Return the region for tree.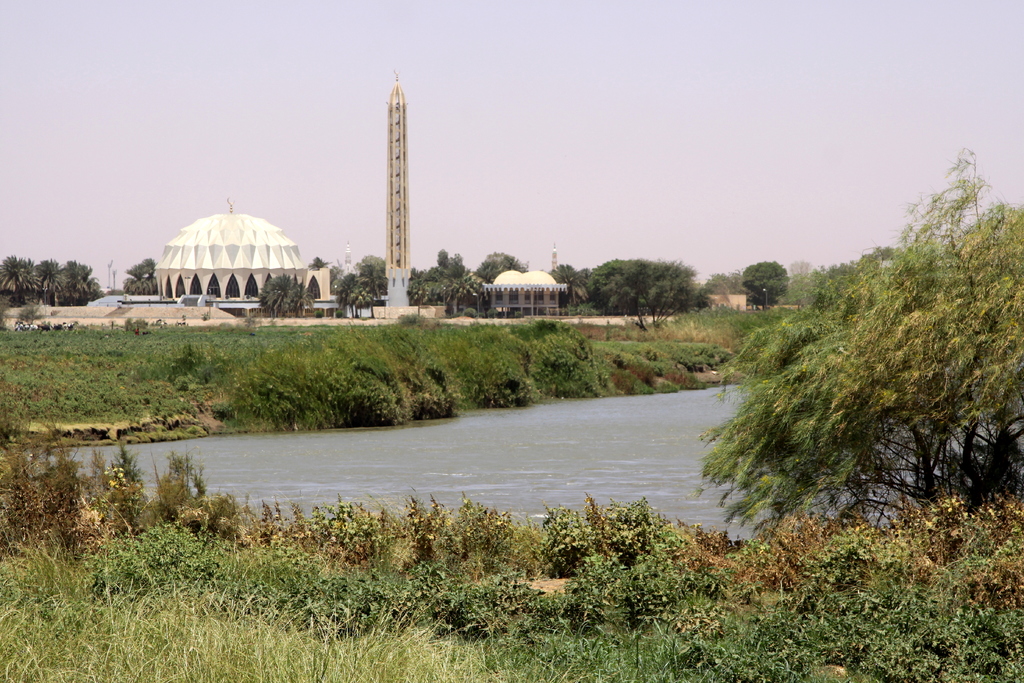
locate(646, 262, 690, 325).
